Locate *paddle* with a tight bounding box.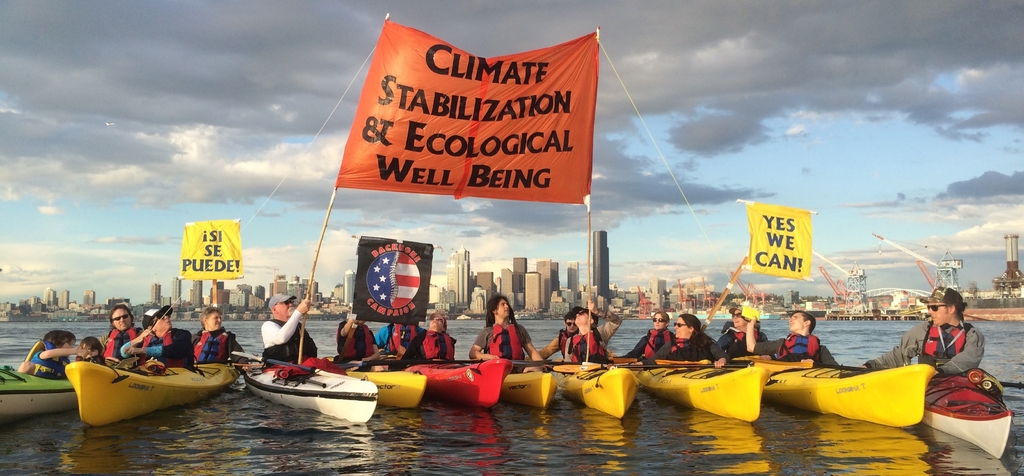
detection(474, 354, 636, 369).
